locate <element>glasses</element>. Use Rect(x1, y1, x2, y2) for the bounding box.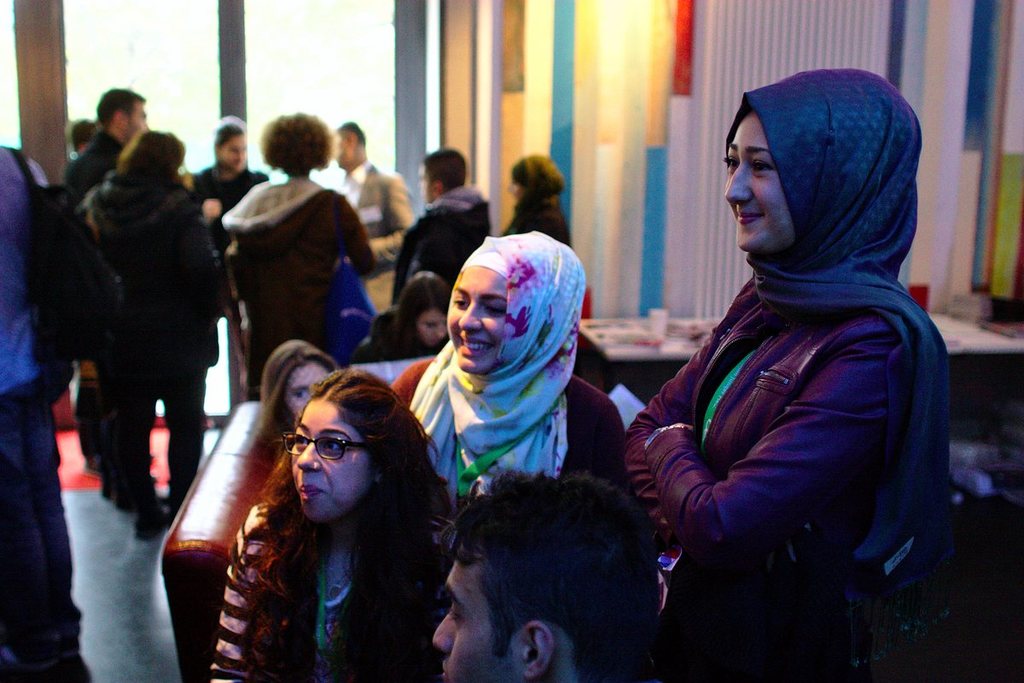
Rect(283, 428, 373, 462).
